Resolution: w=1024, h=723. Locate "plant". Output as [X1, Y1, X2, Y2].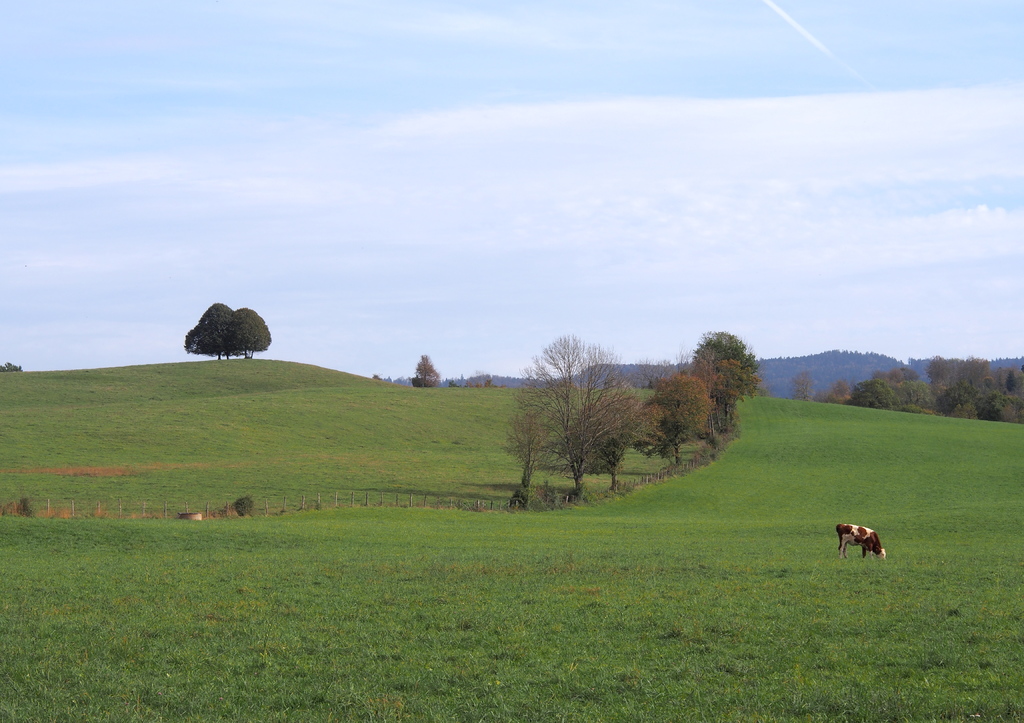
[817, 377, 854, 403].
